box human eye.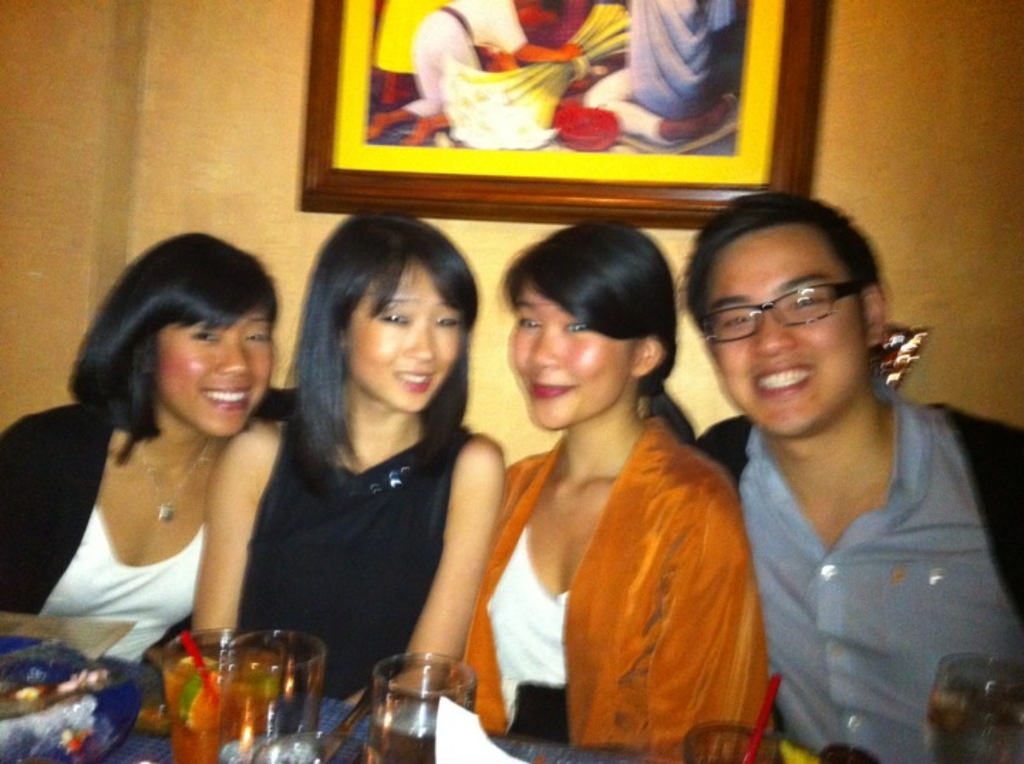
box=[246, 331, 274, 343].
